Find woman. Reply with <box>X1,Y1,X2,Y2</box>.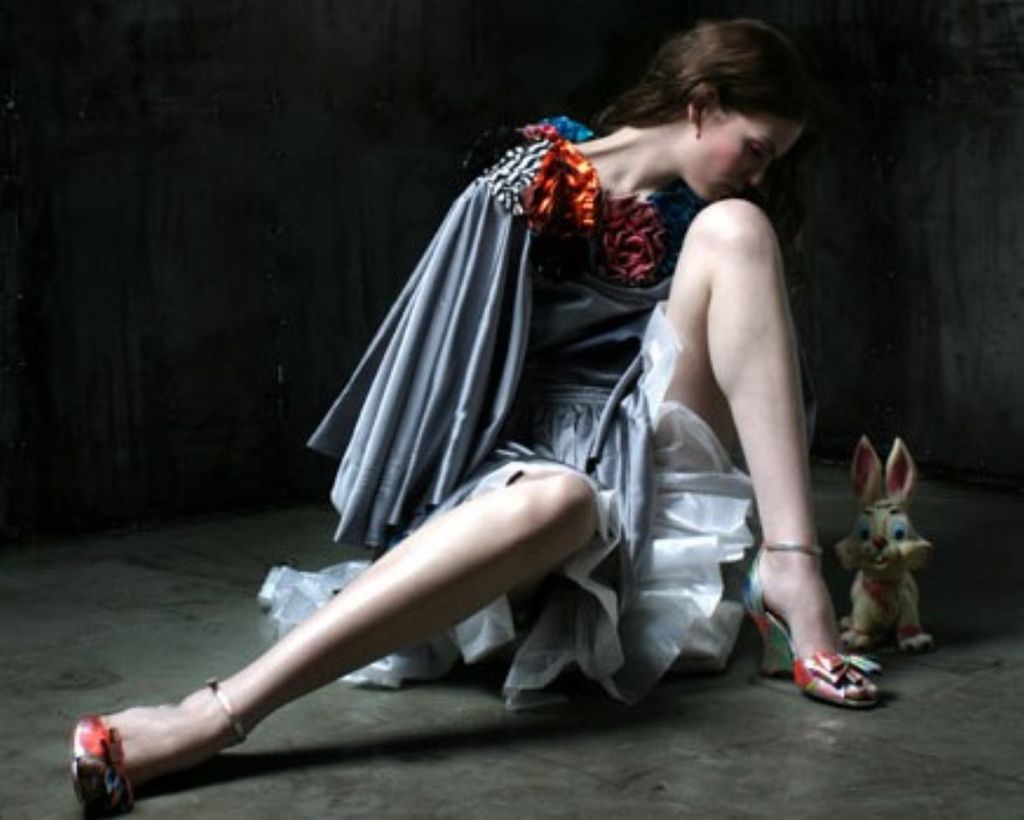
<box>61,15,893,819</box>.
